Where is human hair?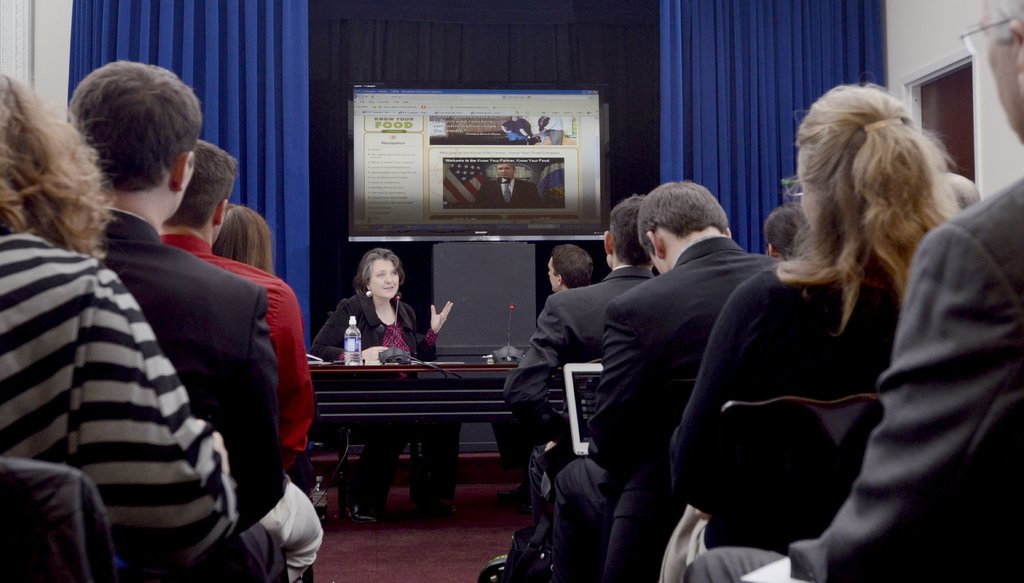
left=763, top=202, right=806, bottom=255.
